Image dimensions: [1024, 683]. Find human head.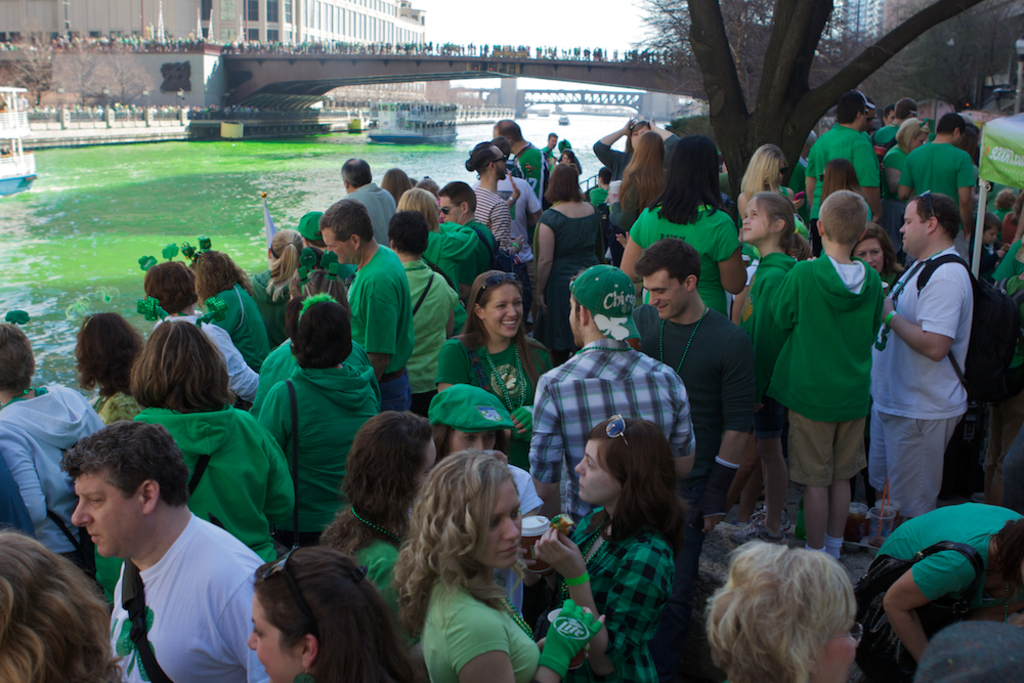
box=[881, 101, 898, 125].
